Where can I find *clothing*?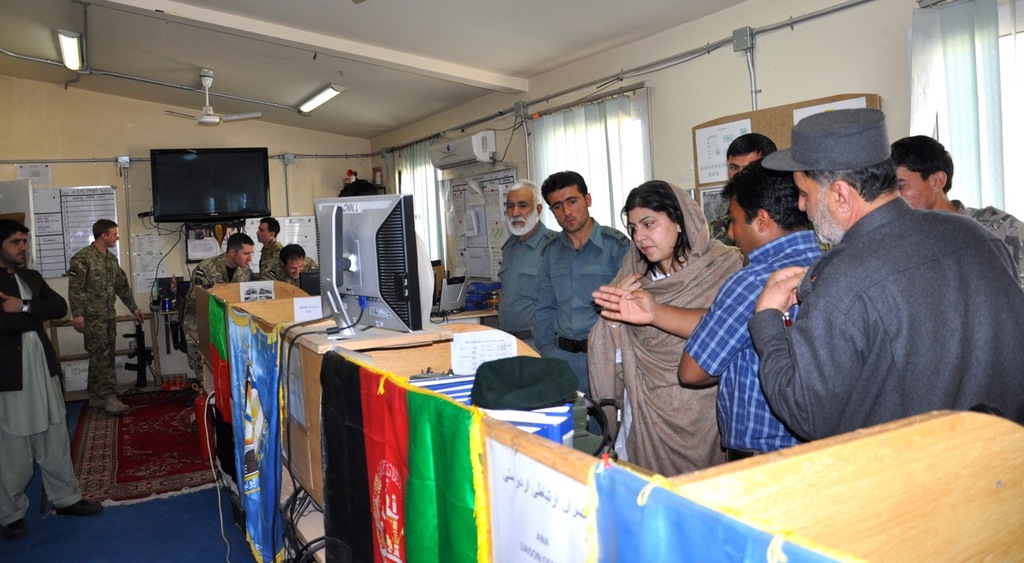
You can find it at bbox(530, 220, 635, 401).
